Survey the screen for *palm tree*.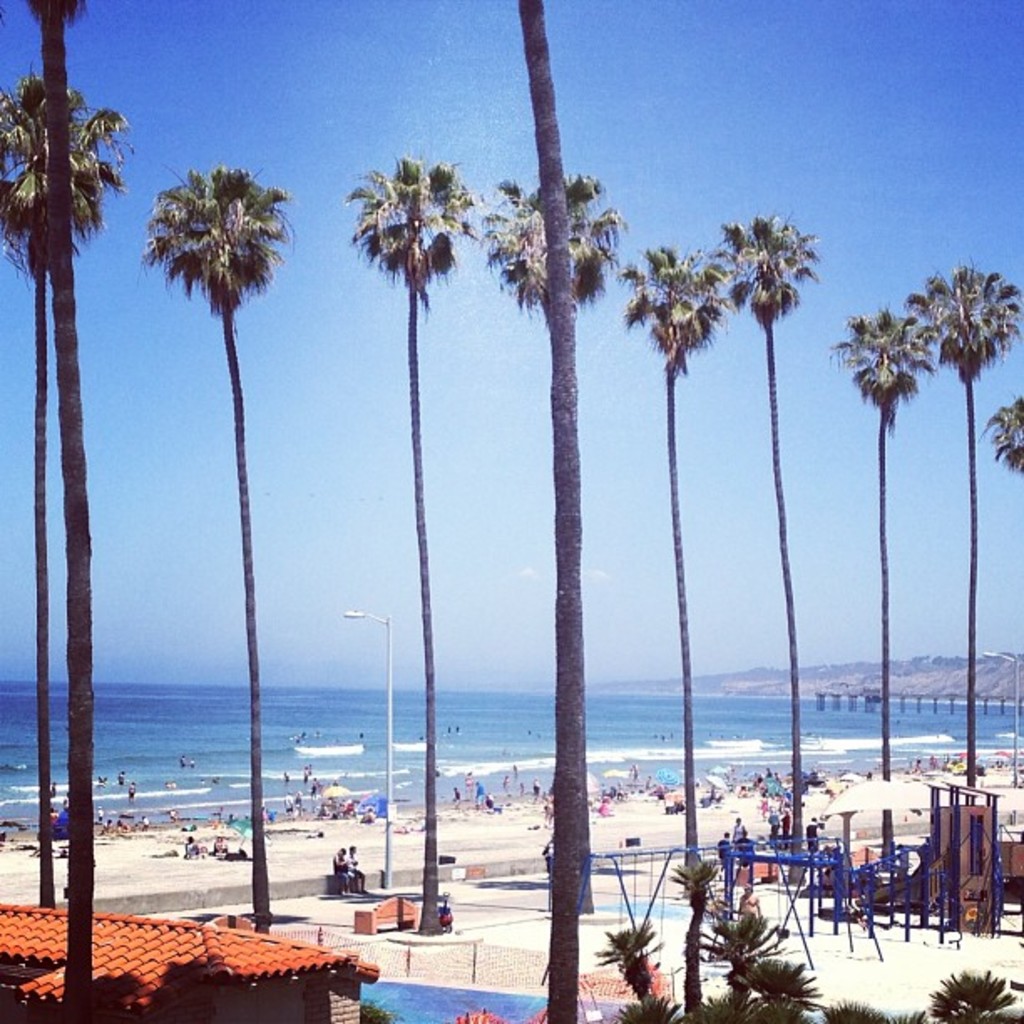
Survey found: bbox=(122, 92, 336, 986).
